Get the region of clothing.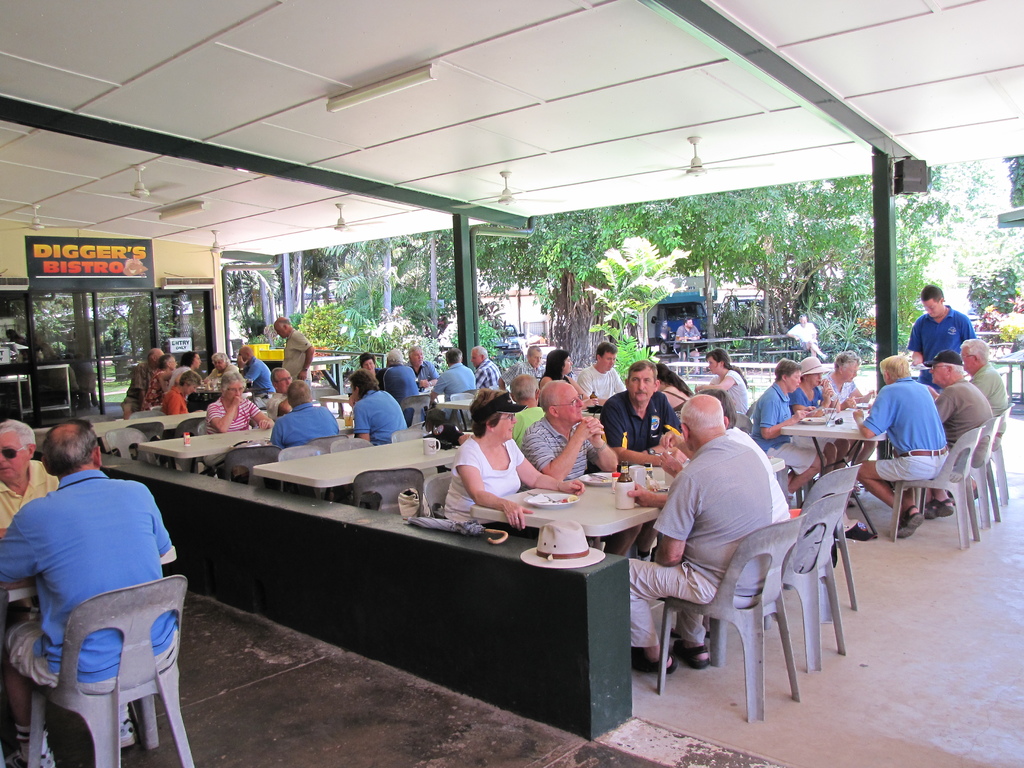
pyautogui.locateOnScreen(283, 328, 310, 388).
